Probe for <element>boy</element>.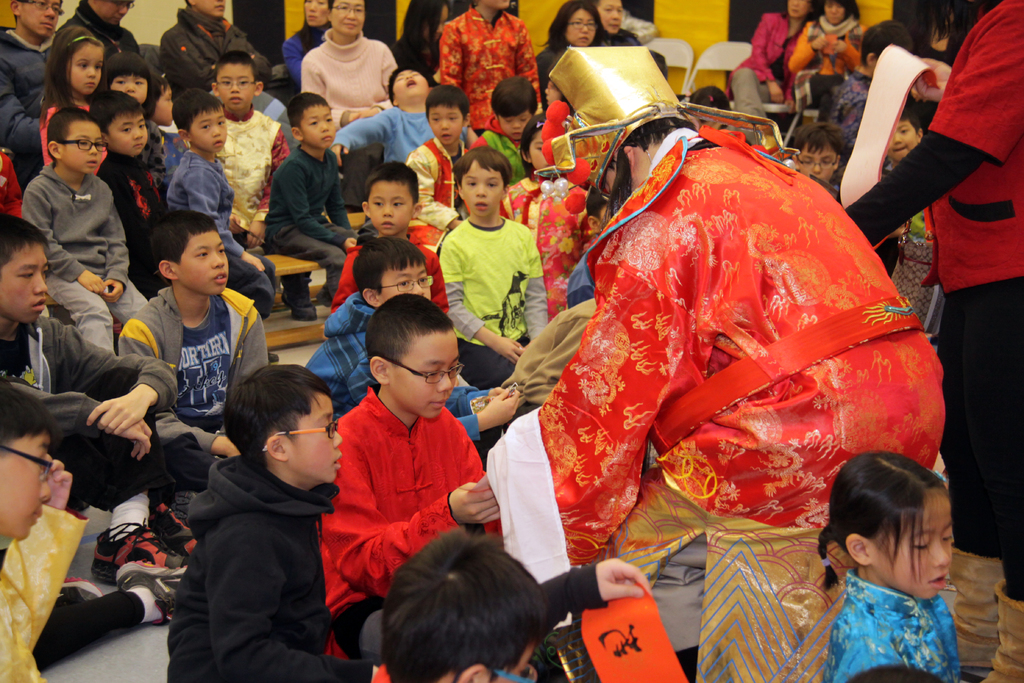
Probe result: left=267, top=89, right=355, bottom=299.
